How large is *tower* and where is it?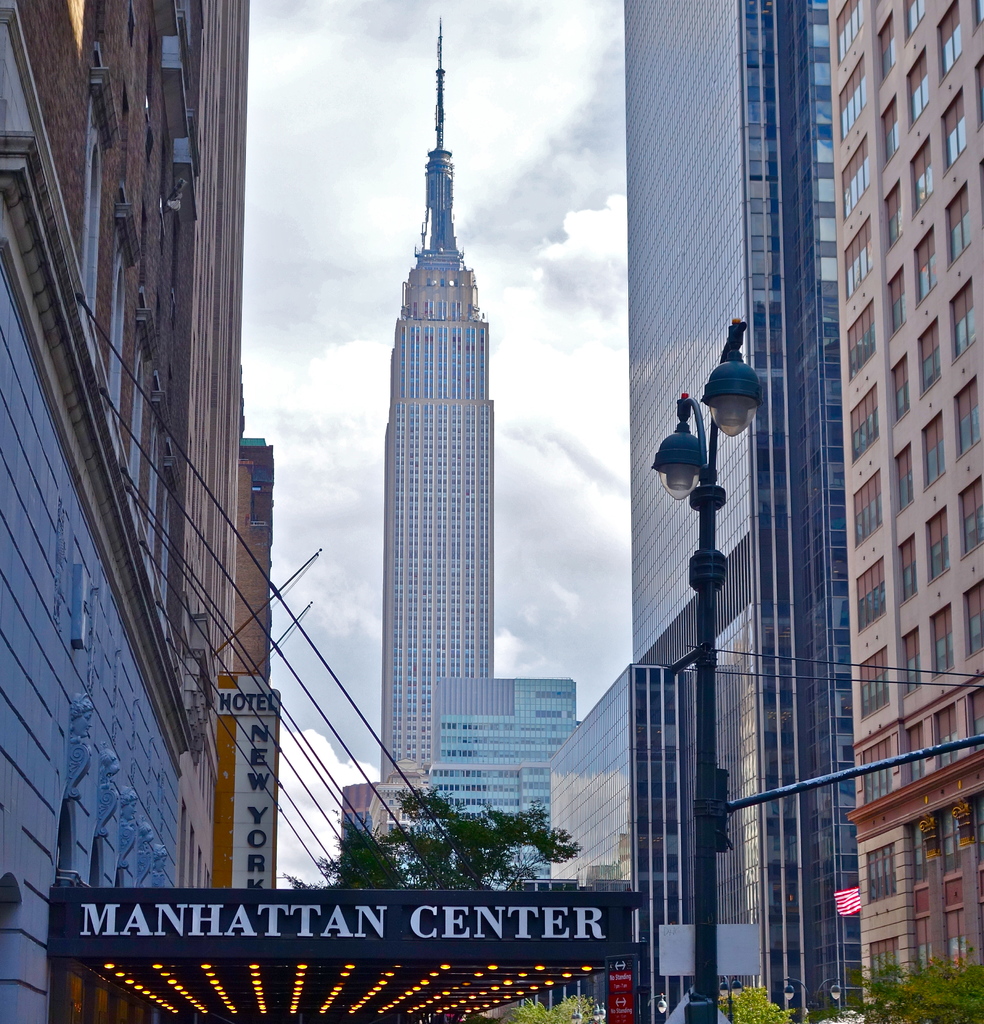
Bounding box: (x1=621, y1=0, x2=864, y2=1023).
